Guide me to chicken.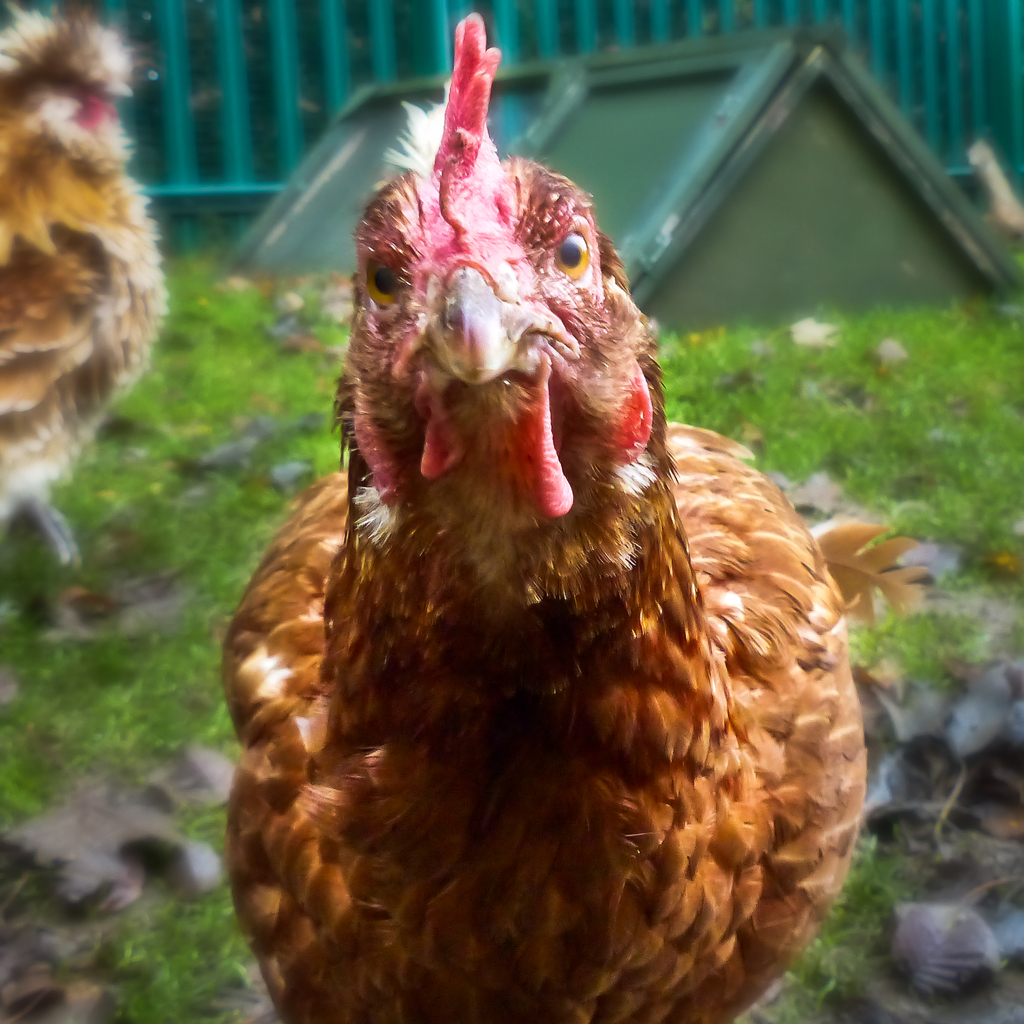
Guidance: locate(195, 84, 936, 1014).
